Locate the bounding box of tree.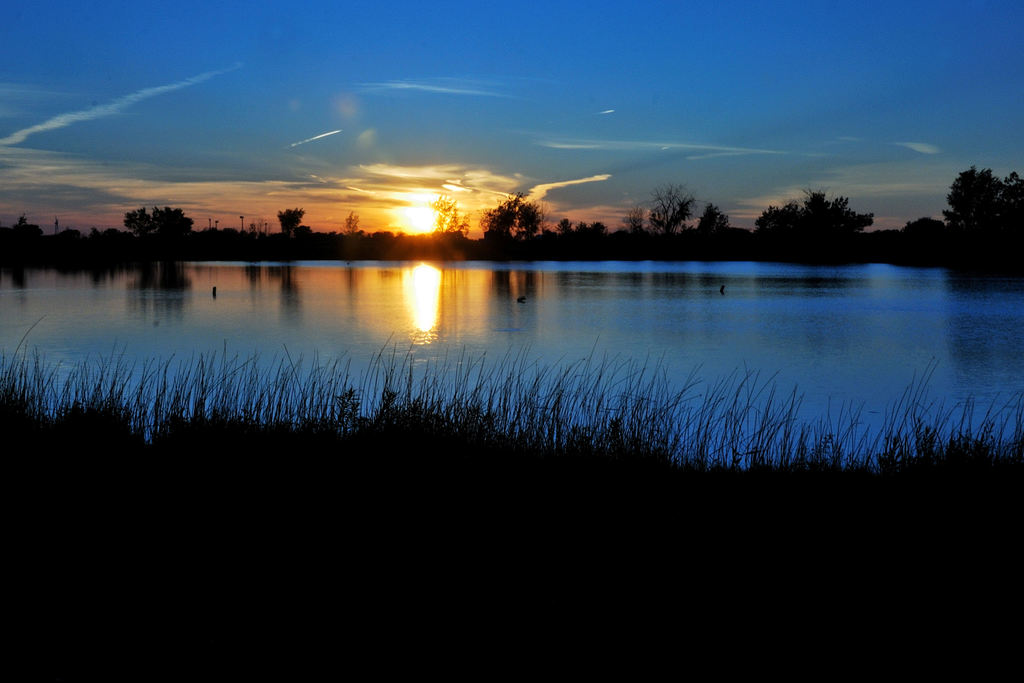
Bounding box: locate(698, 203, 731, 237).
